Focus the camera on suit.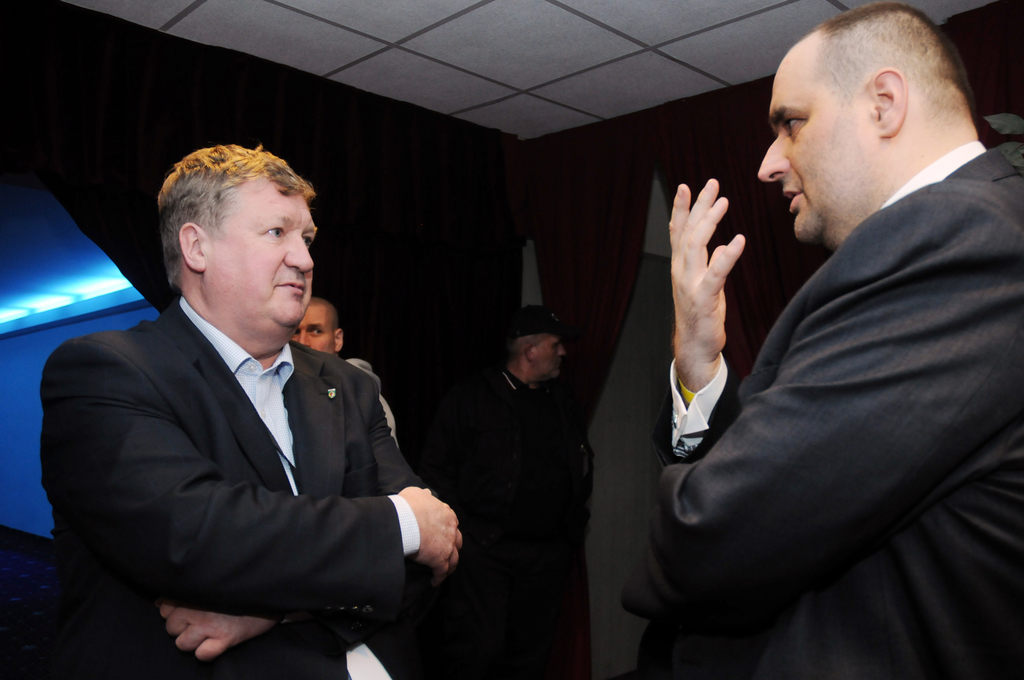
Focus region: bbox(42, 233, 472, 667).
